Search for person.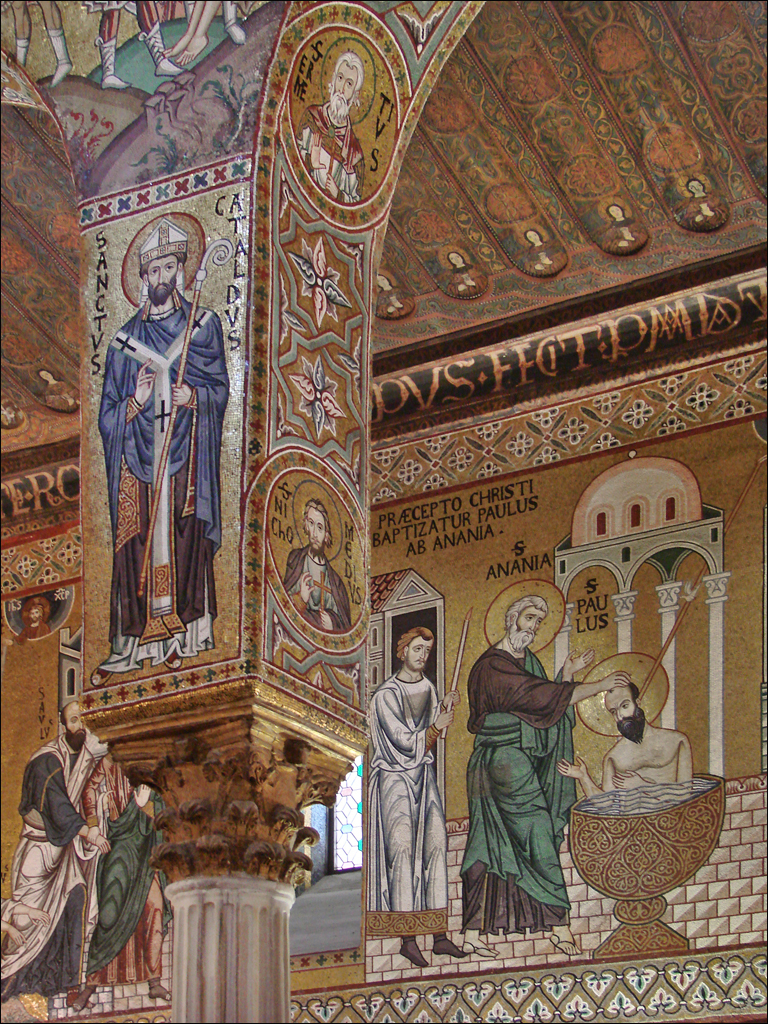
Found at {"x1": 0, "y1": 700, "x2": 111, "y2": 1005}.
